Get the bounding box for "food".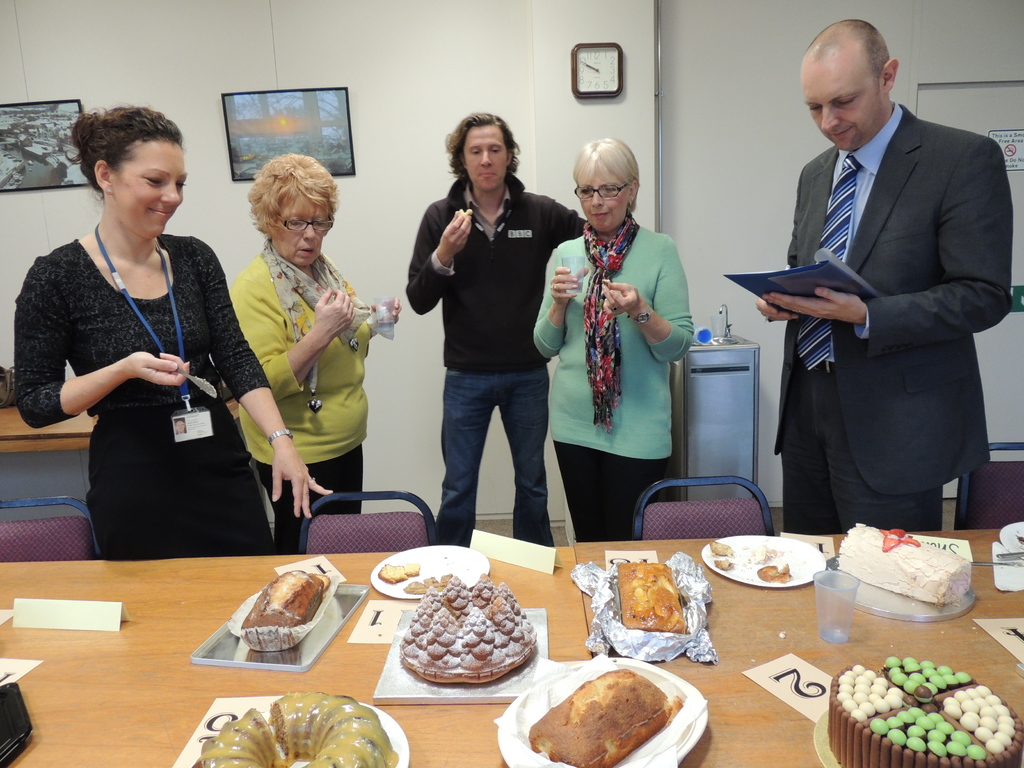
(x1=986, y1=694, x2=1000, y2=703).
